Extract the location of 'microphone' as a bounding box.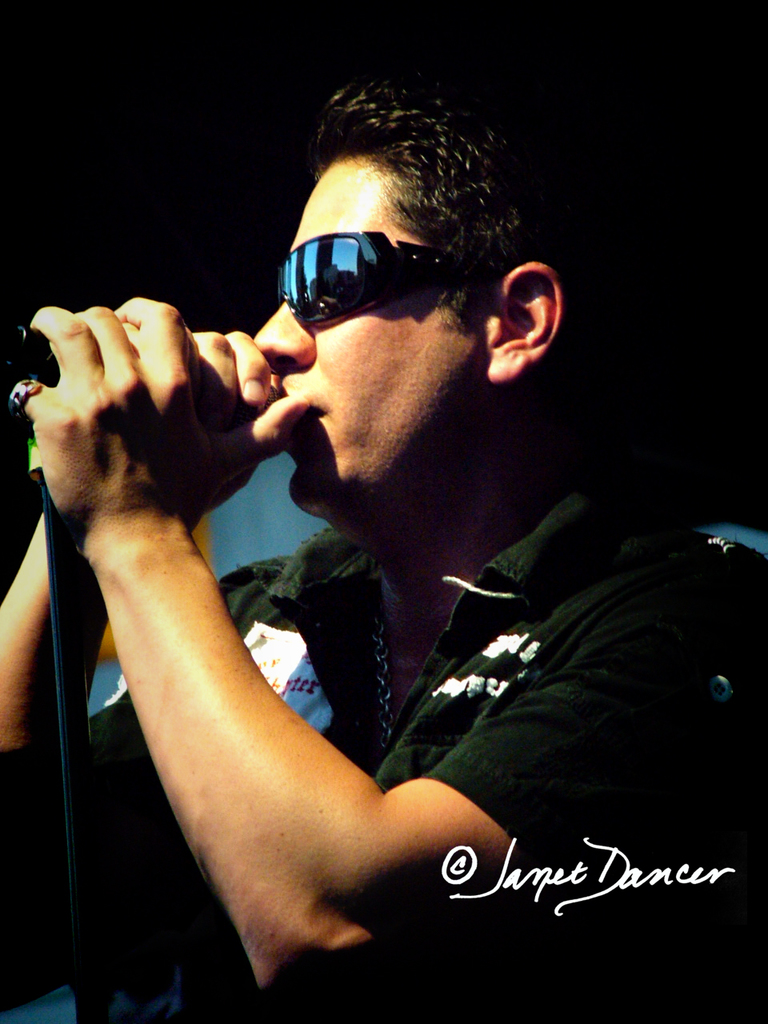
Rect(6, 326, 287, 432).
